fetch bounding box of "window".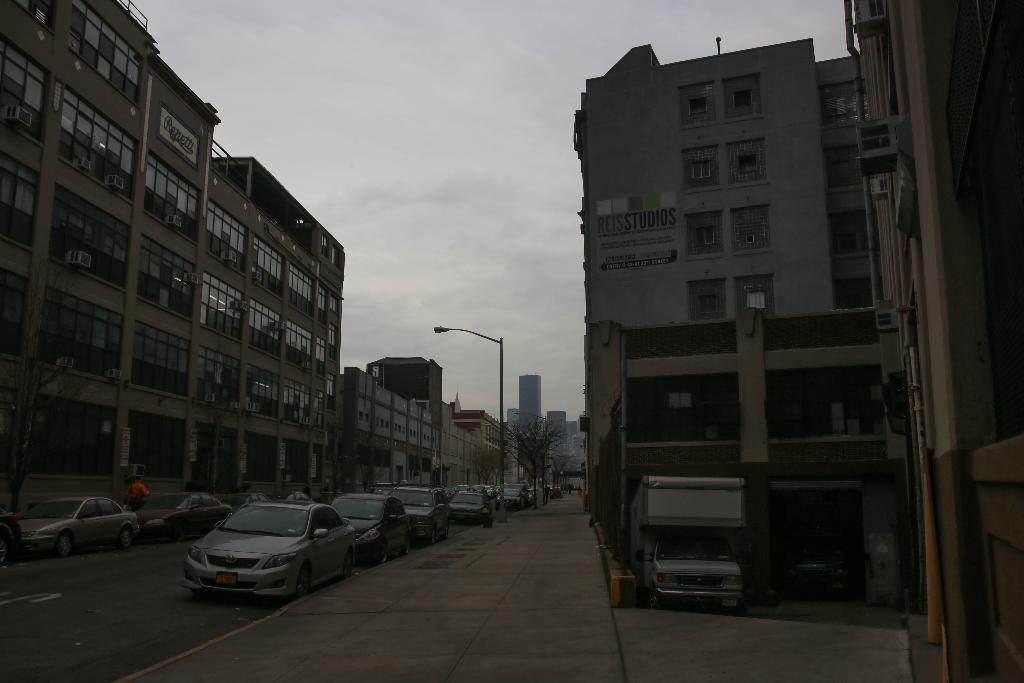
Bbox: BBox(692, 99, 710, 112).
